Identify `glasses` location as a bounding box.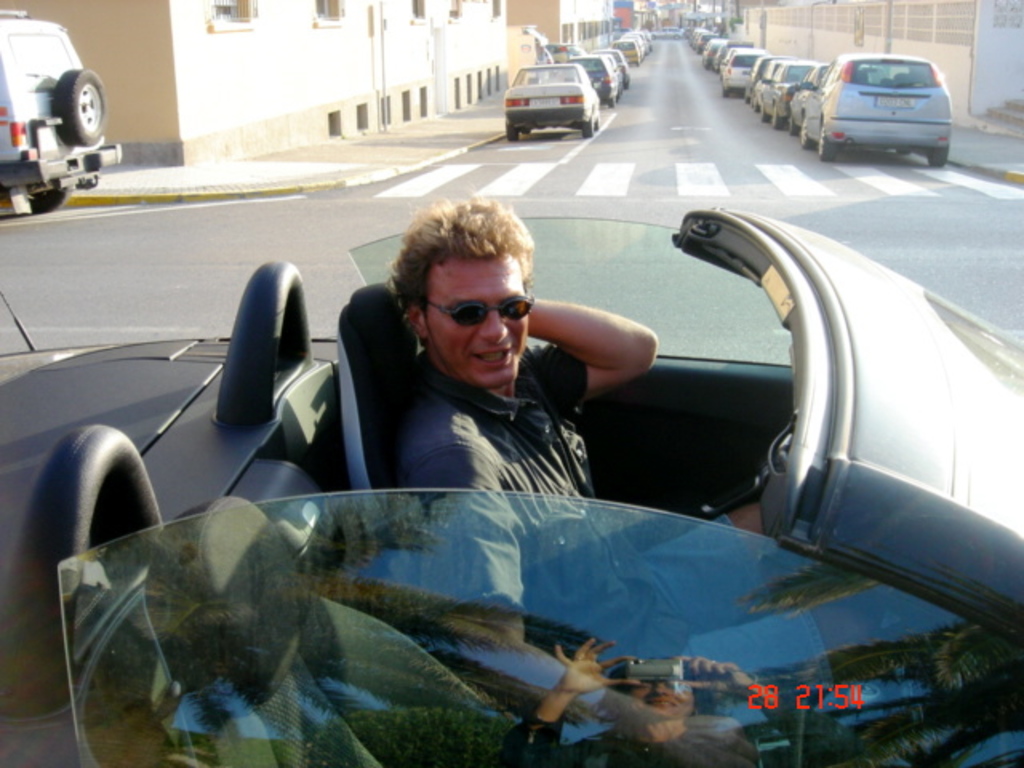
<bbox>410, 282, 531, 342</bbox>.
